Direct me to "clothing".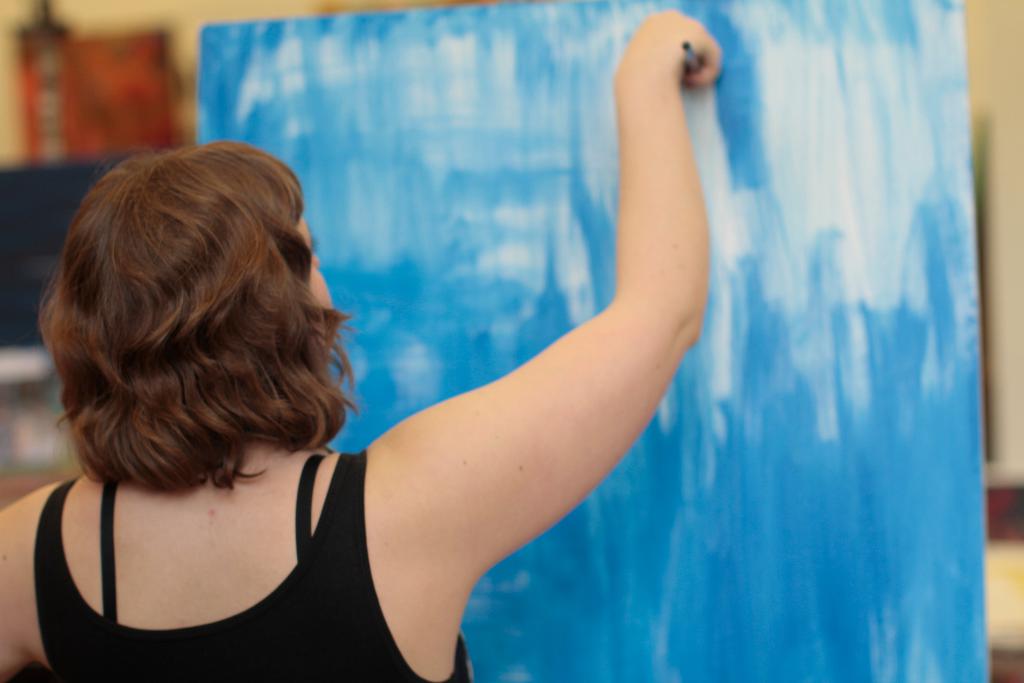
Direction: bbox=(12, 413, 572, 675).
